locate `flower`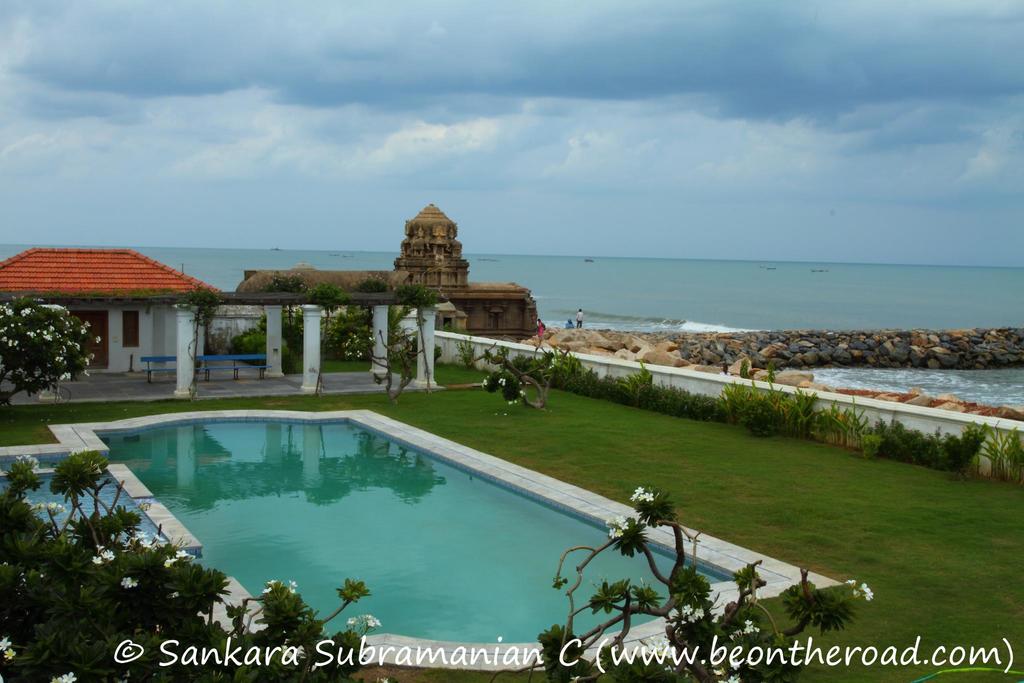
rect(0, 634, 12, 652)
